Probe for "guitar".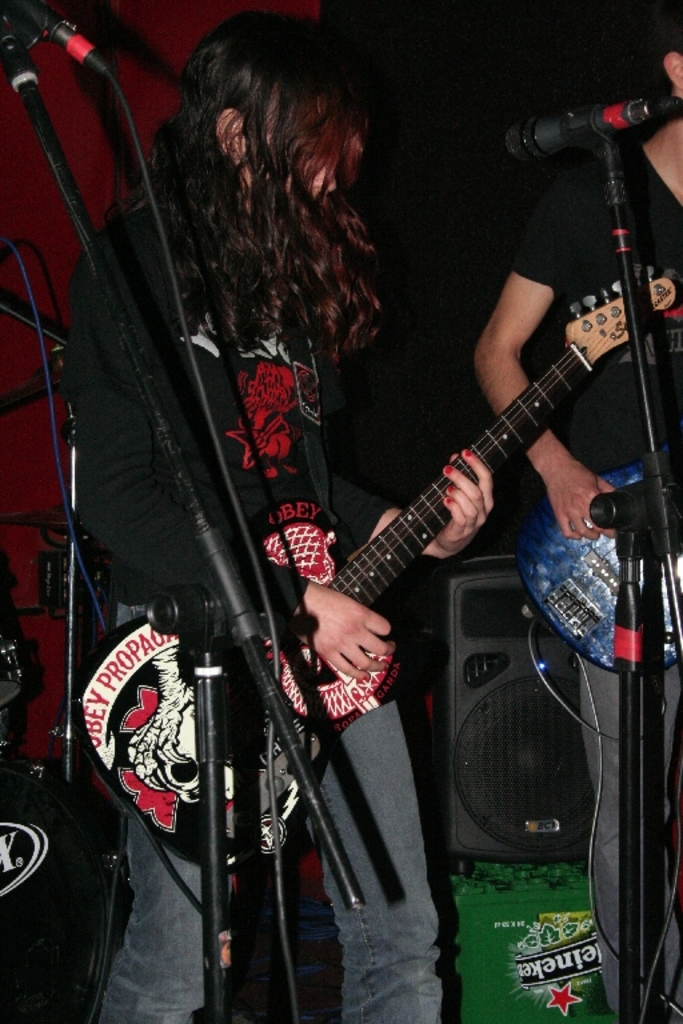
Probe result: [left=39, top=288, right=682, bottom=863].
